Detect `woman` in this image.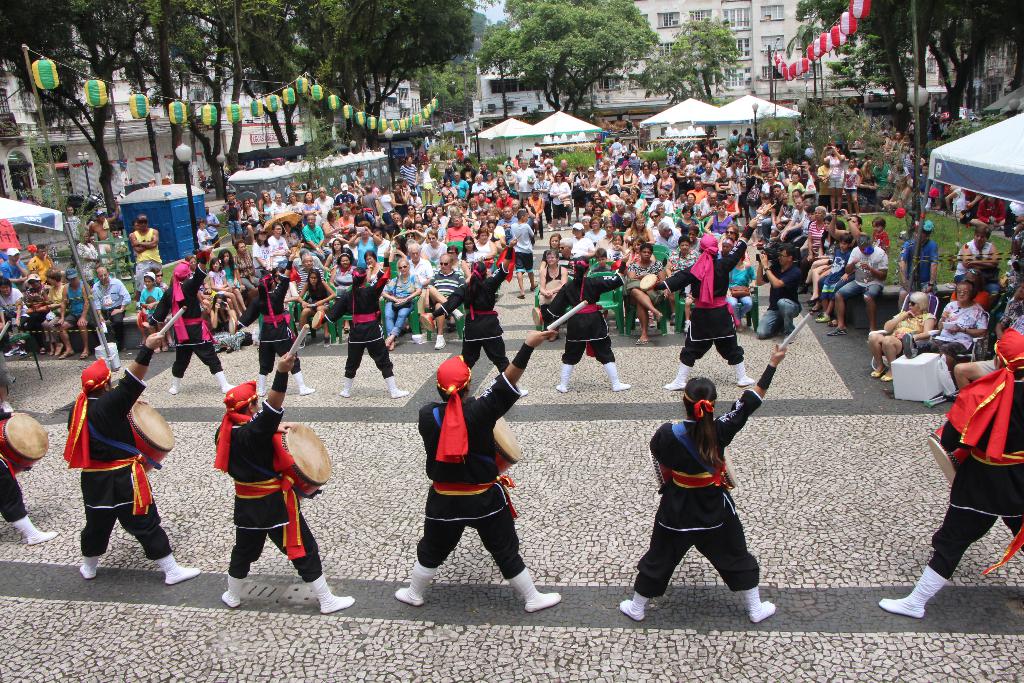
Detection: select_region(586, 215, 605, 240).
